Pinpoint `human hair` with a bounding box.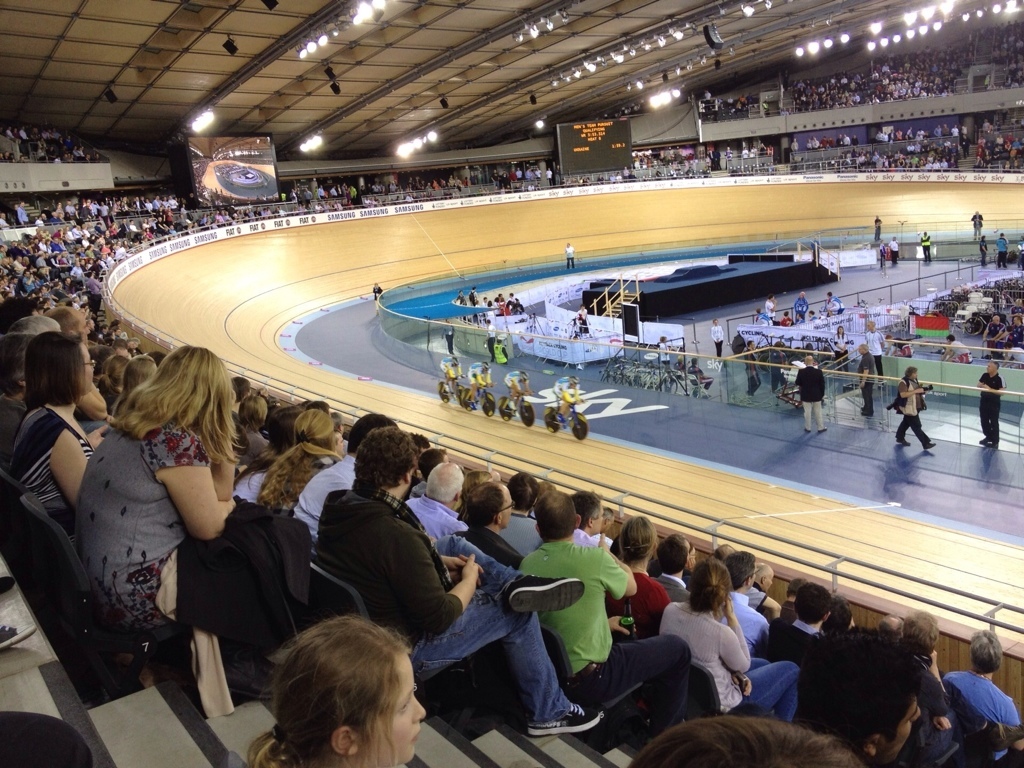
793/626/927/756.
